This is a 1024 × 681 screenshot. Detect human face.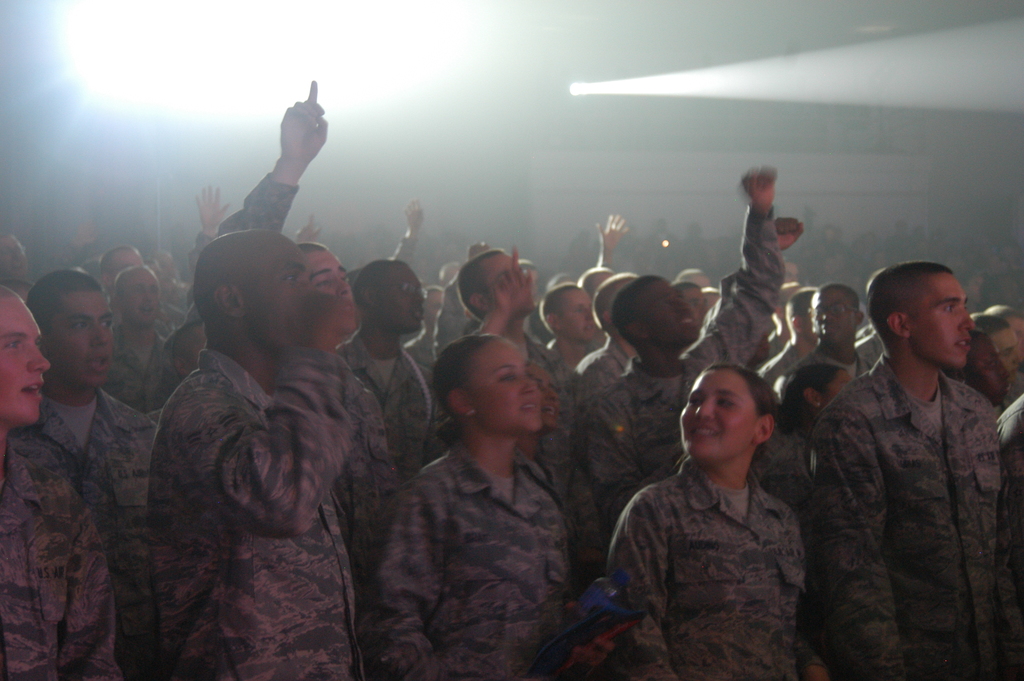
979:318:1023:371.
